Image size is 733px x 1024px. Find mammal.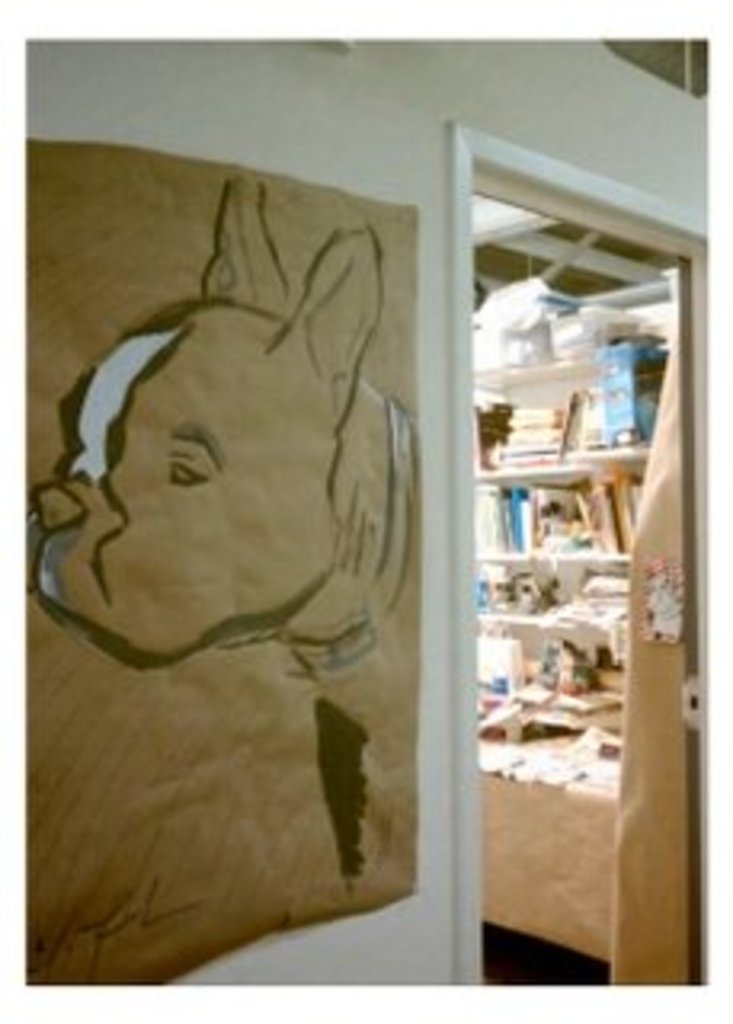
29:170:423:906.
